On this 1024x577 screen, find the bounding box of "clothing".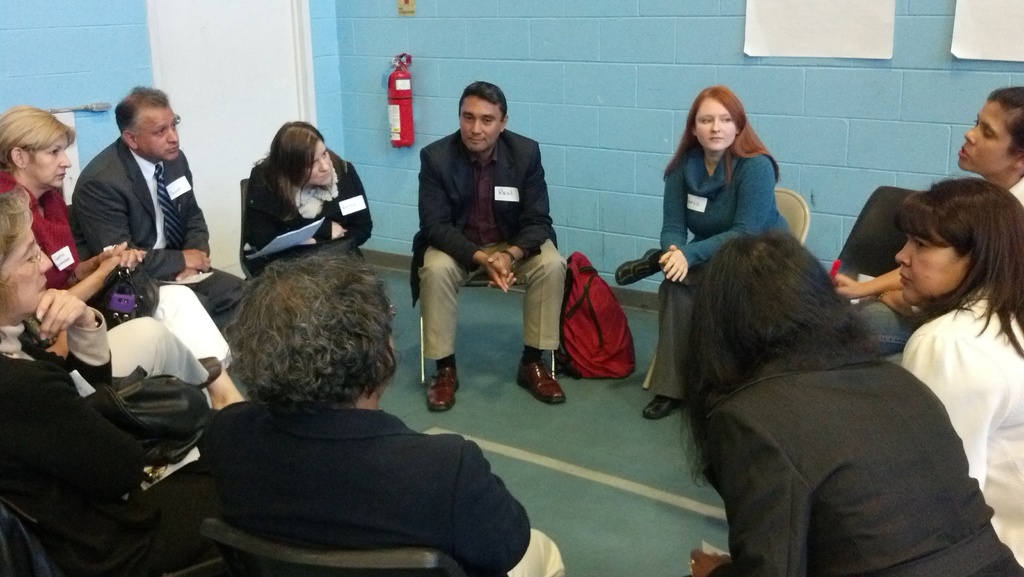
Bounding box: [x1=72, y1=135, x2=252, y2=353].
